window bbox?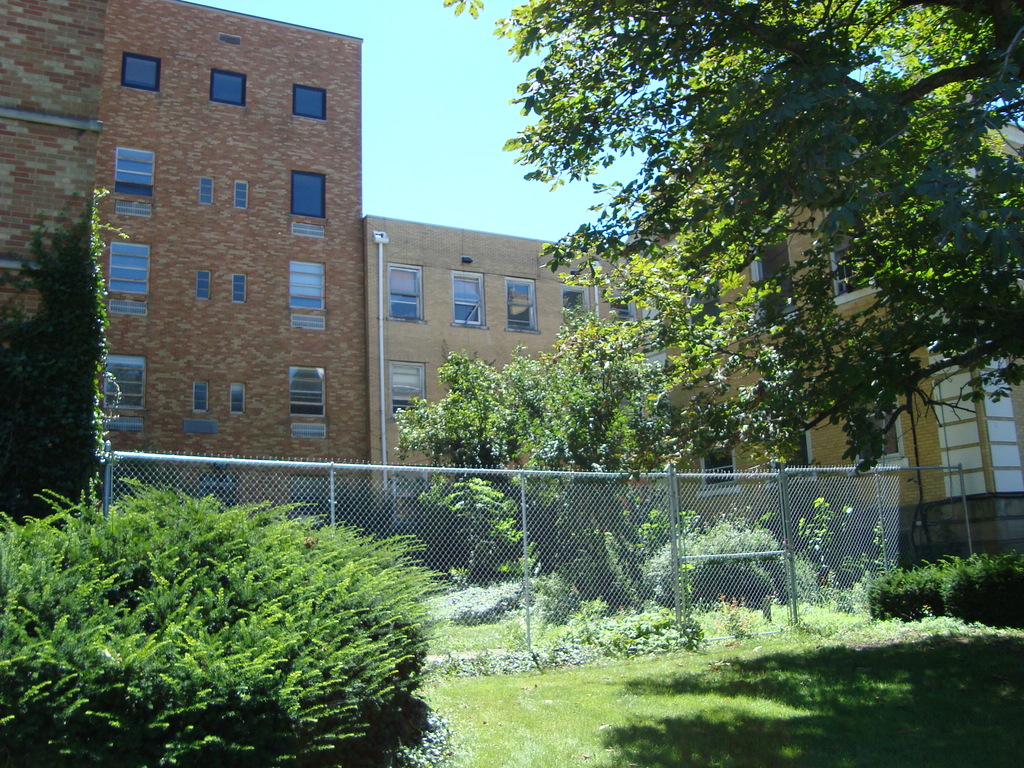
crop(105, 360, 148, 408)
